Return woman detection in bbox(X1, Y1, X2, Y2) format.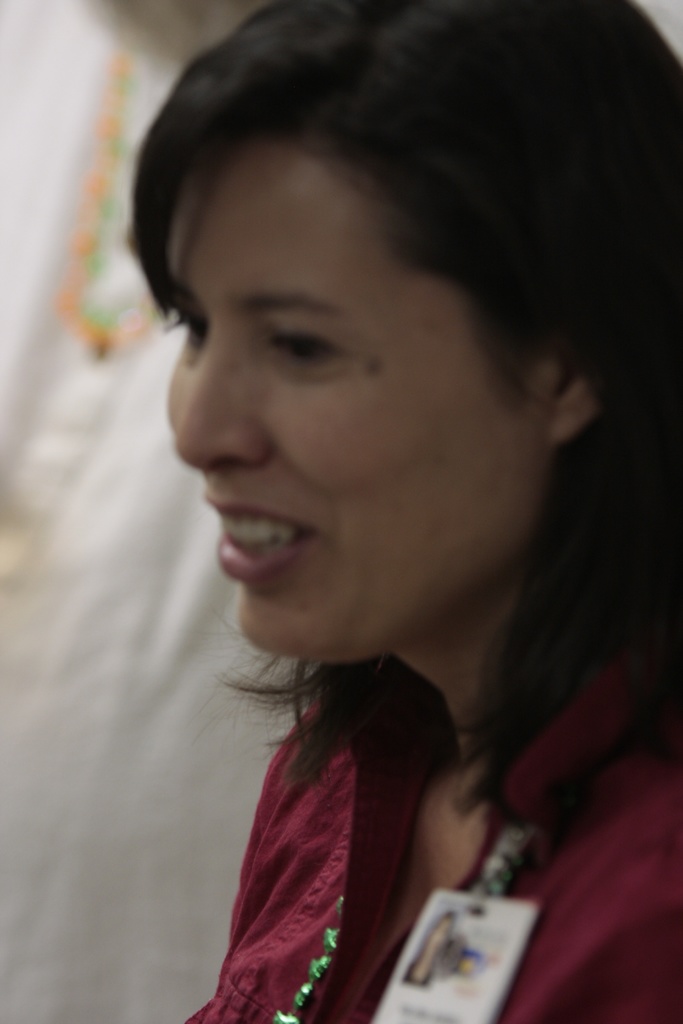
bbox(402, 907, 456, 987).
